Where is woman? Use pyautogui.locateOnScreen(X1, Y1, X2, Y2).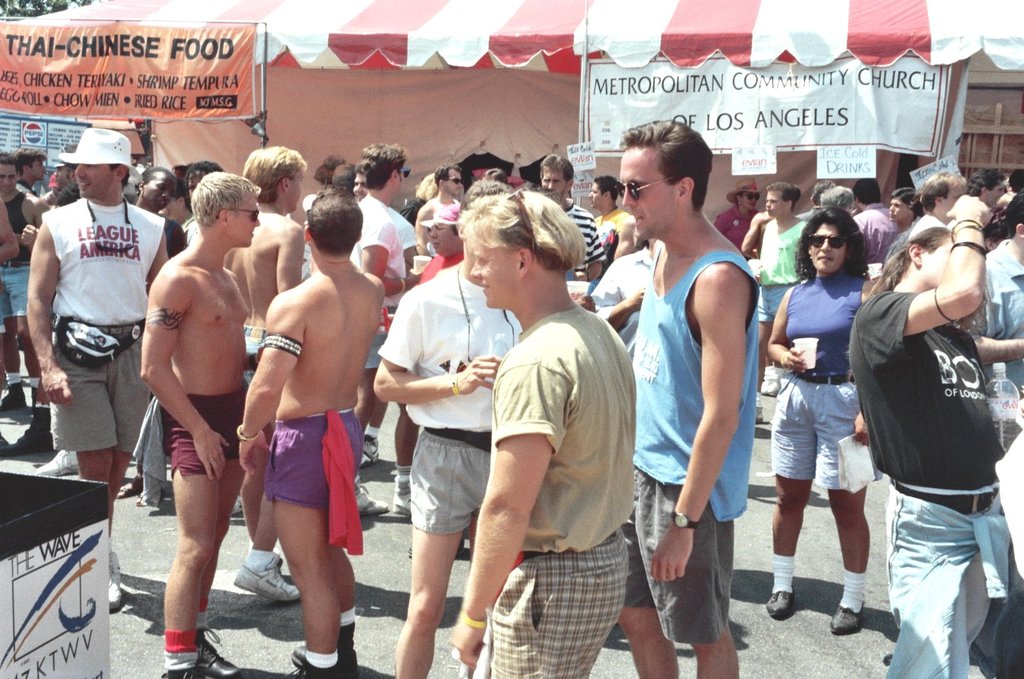
pyautogui.locateOnScreen(395, 201, 464, 519).
